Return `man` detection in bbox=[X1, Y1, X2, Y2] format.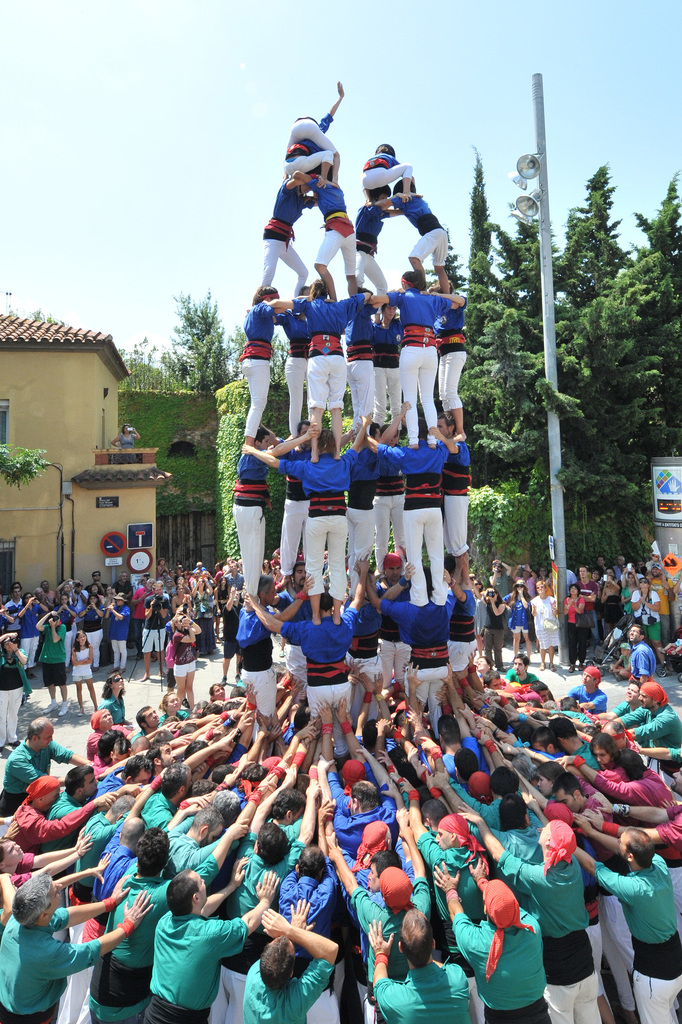
bbox=[235, 760, 321, 868].
